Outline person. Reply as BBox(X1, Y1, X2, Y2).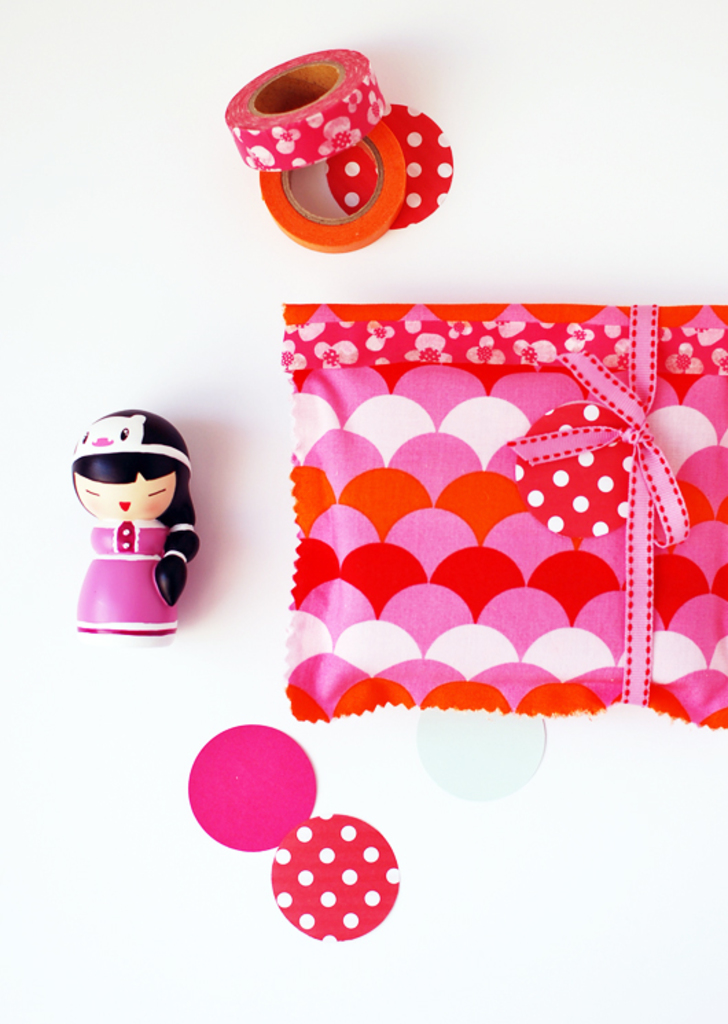
BBox(74, 451, 202, 645).
